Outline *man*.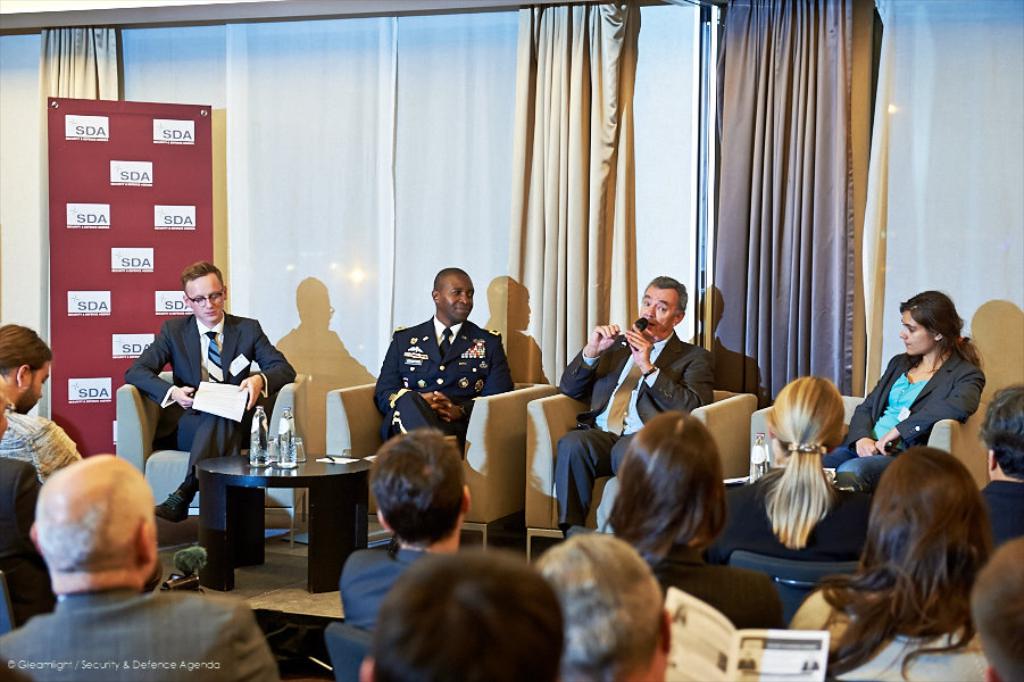
Outline: x1=119 y1=265 x2=280 y2=498.
